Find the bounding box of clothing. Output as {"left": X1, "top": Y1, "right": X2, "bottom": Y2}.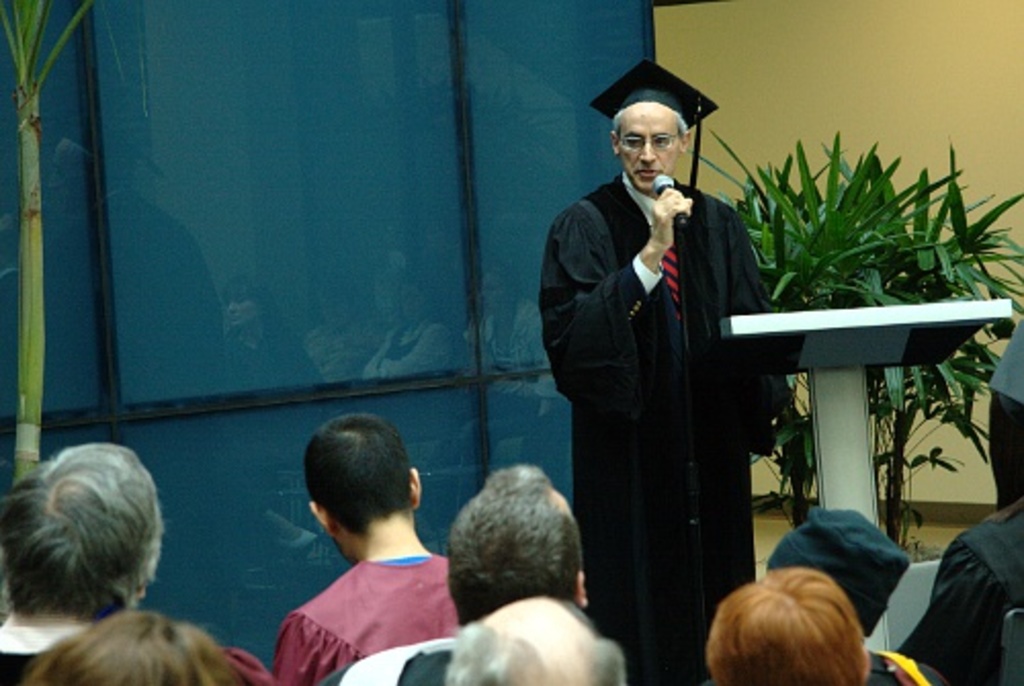
{"left": 530, "top": 59, "right": 786, "bottom": 678}.
